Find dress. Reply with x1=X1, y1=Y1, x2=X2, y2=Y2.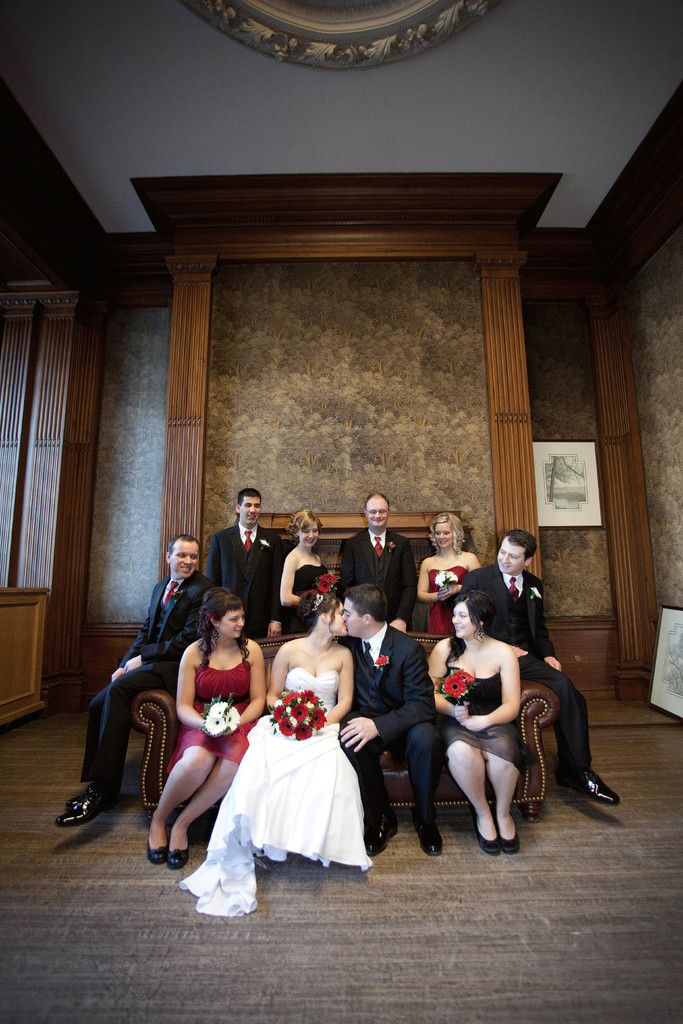
x1=165, y1=666, x2=256, y2=778.
